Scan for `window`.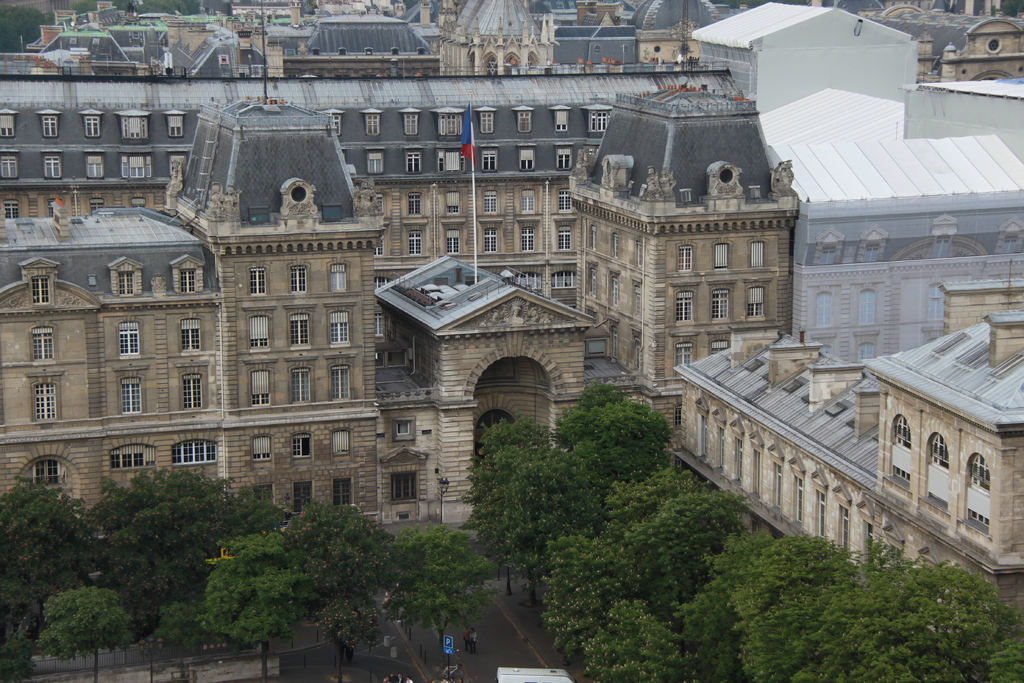
Scan result: 552 111 569 131.
